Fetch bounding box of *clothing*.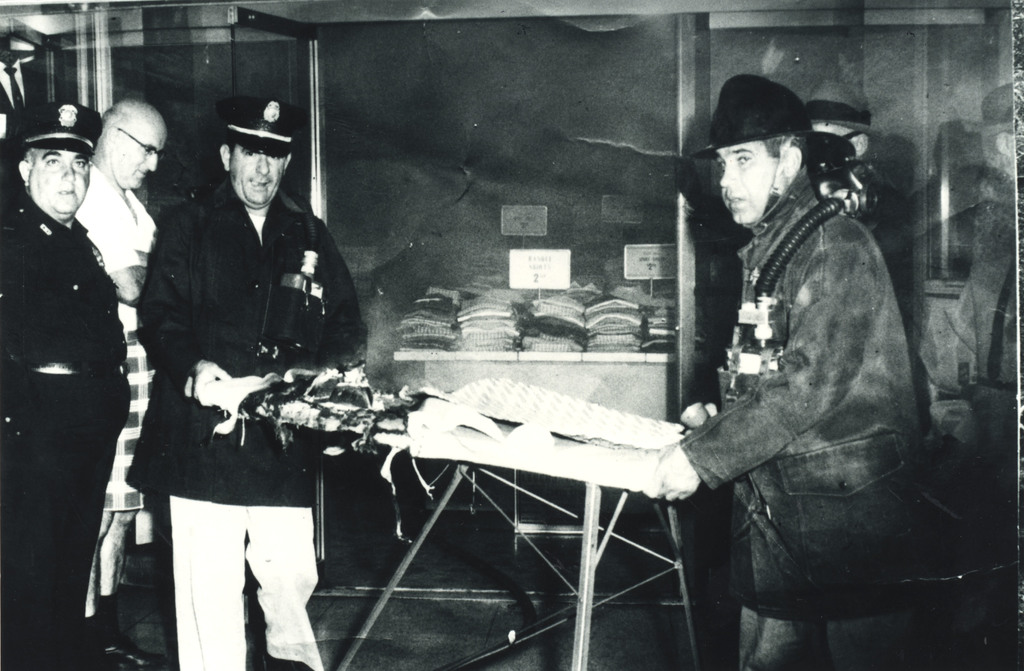
Bbox: region(124, 170, 365, 670).
